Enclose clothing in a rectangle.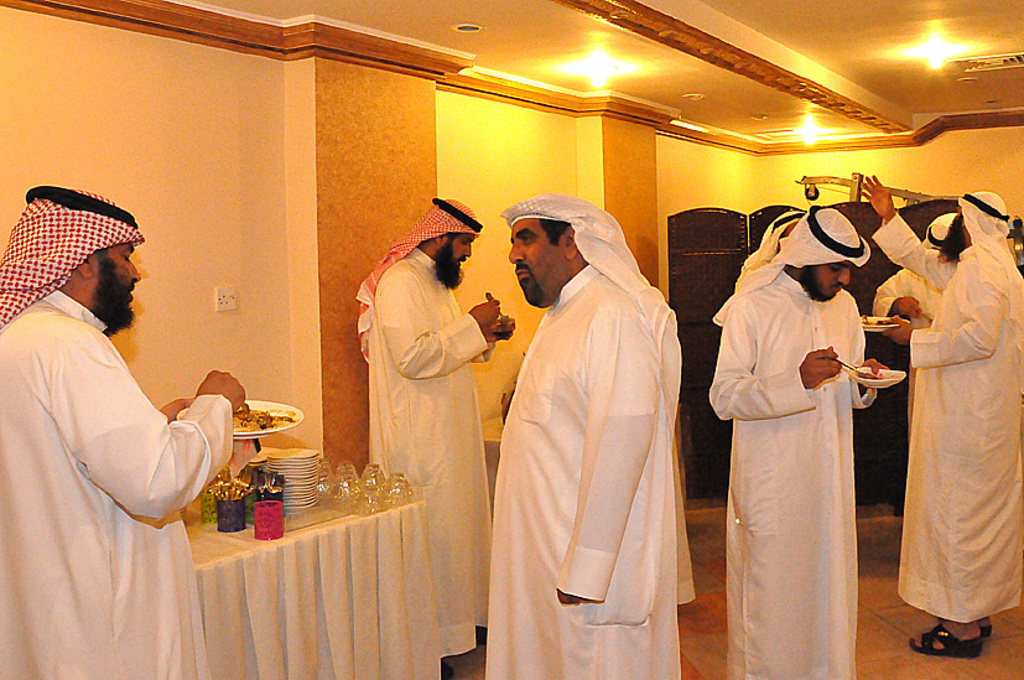
locate(0, 181, 243, 679).
